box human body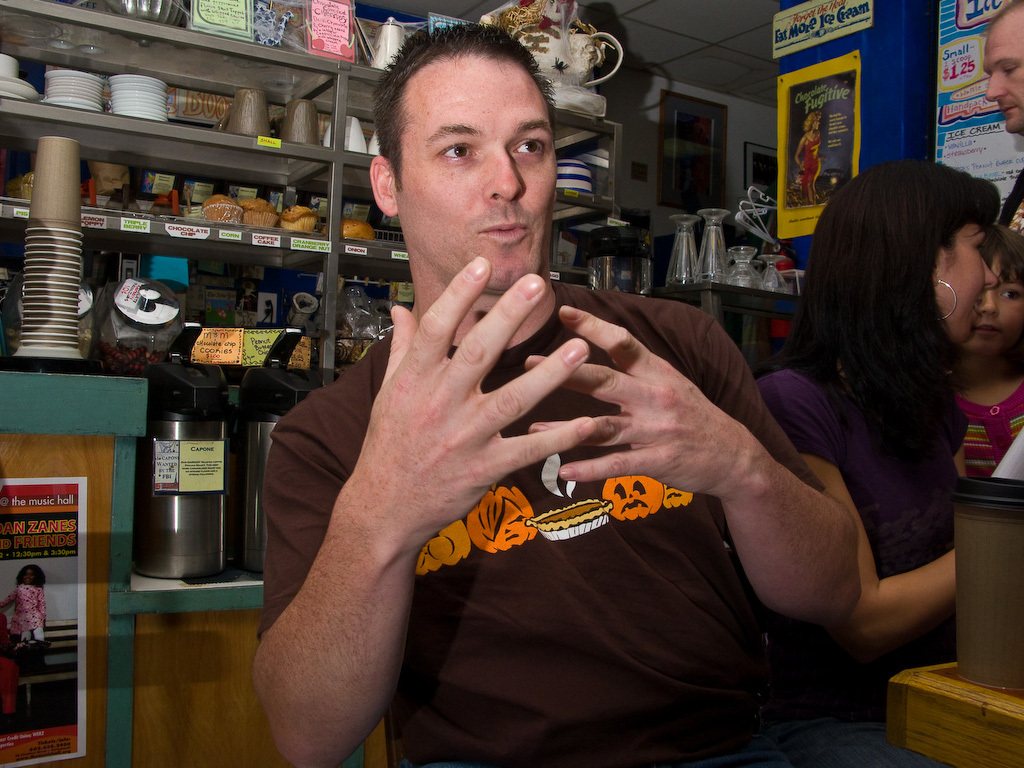
bbox(0, 560, 55, 678)
